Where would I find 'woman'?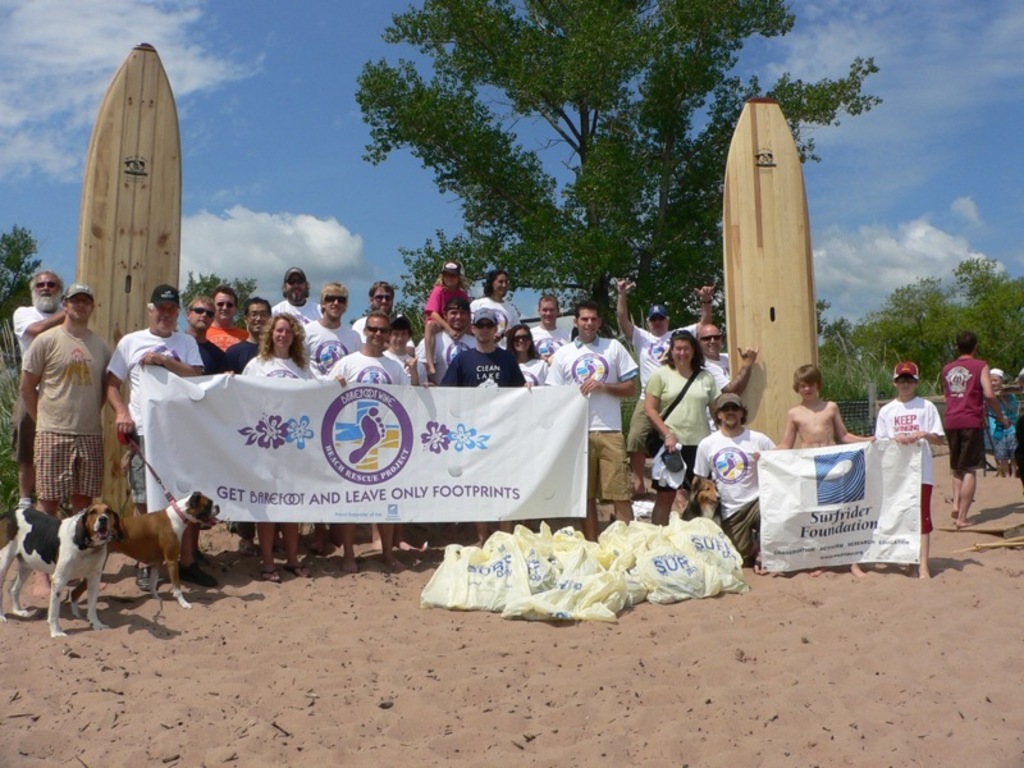
At {"left": 641, "top": 329, "right": 718, "bottom": 520}.
